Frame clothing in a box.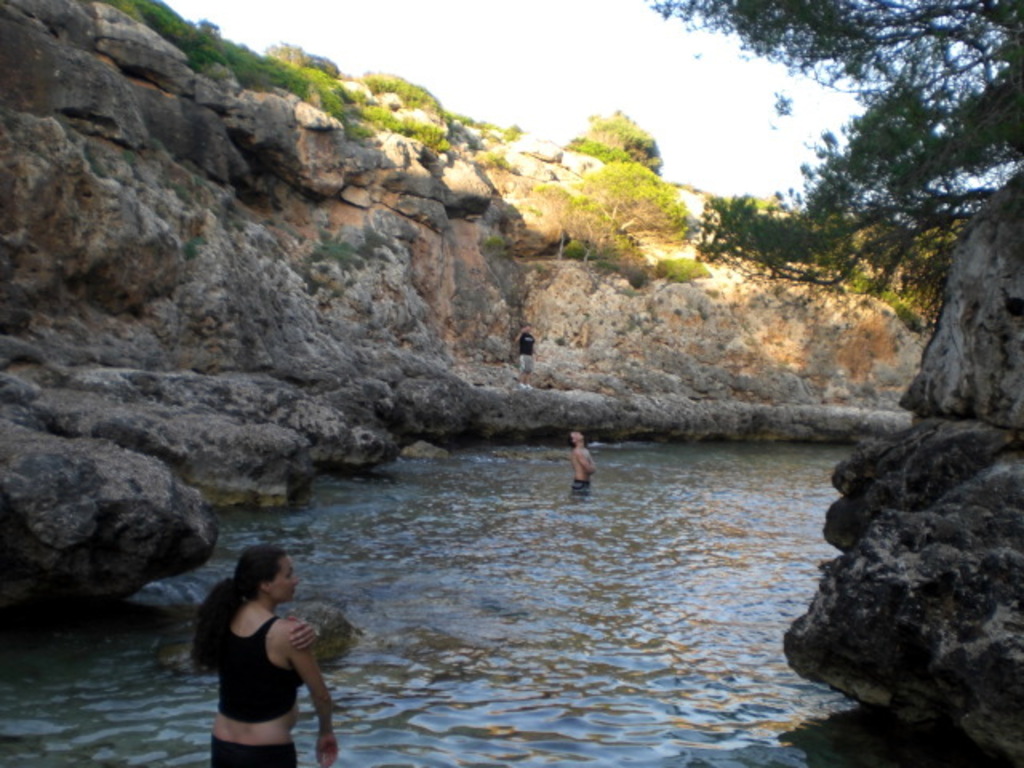
<box>211,613,301,722</box>.
